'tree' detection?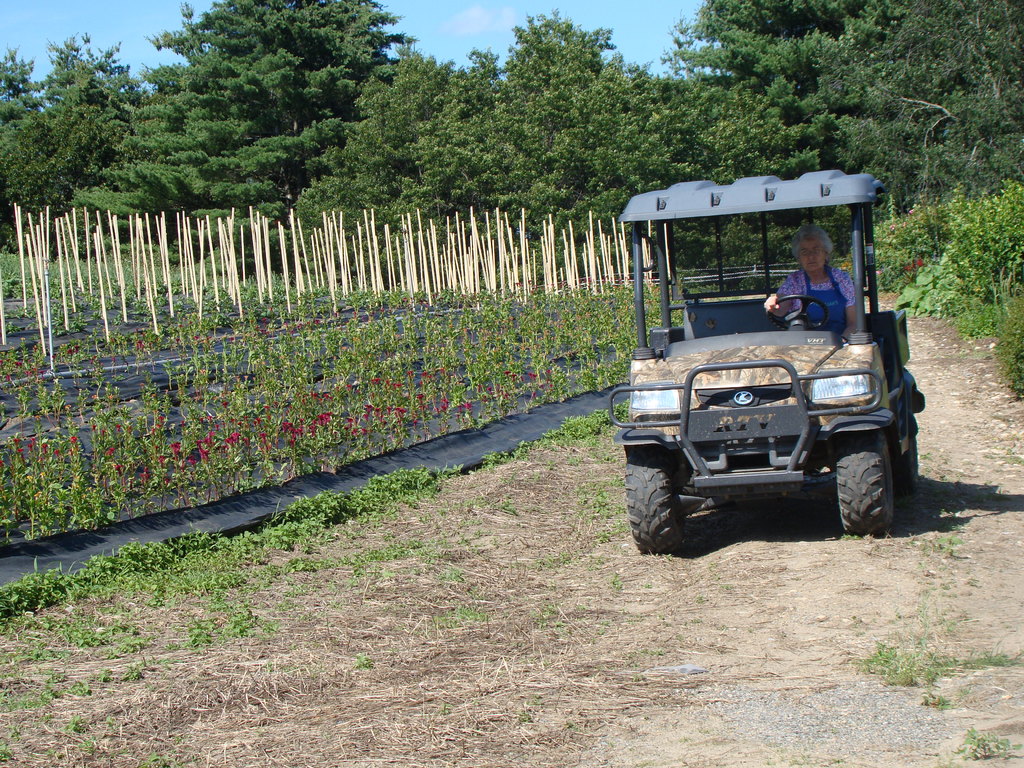
{"left": 930, "top": 188, "right": 1023, "bottom": 323}
